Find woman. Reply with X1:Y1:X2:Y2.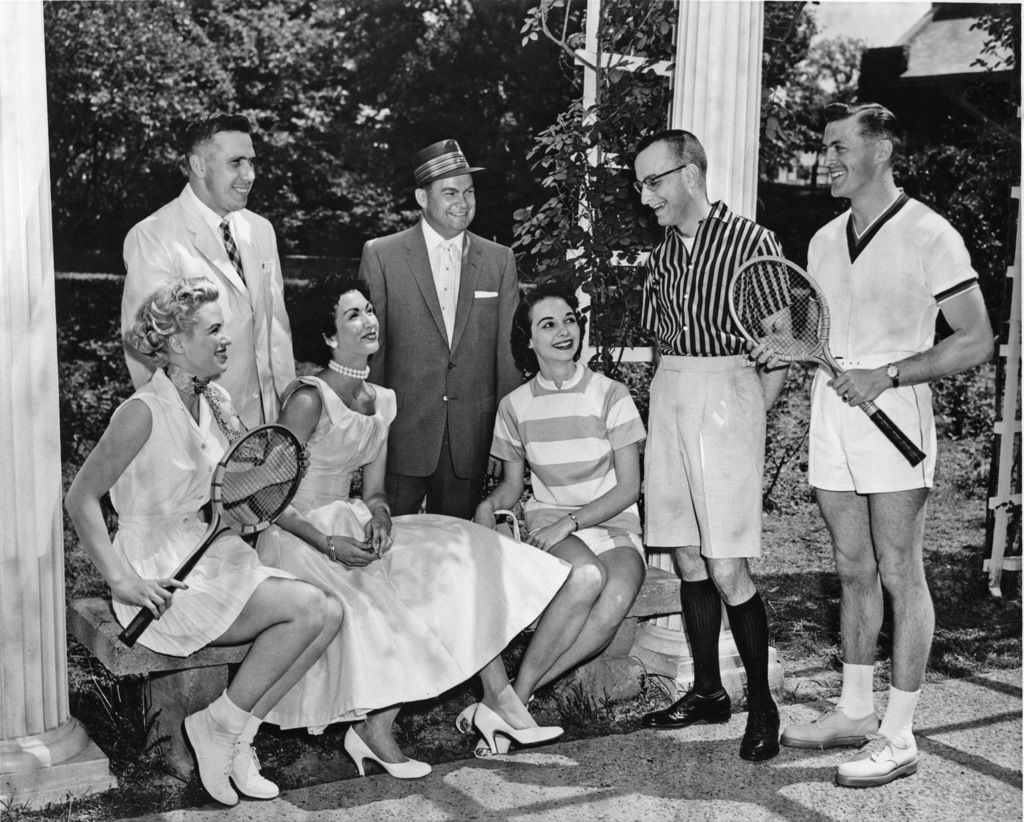
65:276:348:804.
